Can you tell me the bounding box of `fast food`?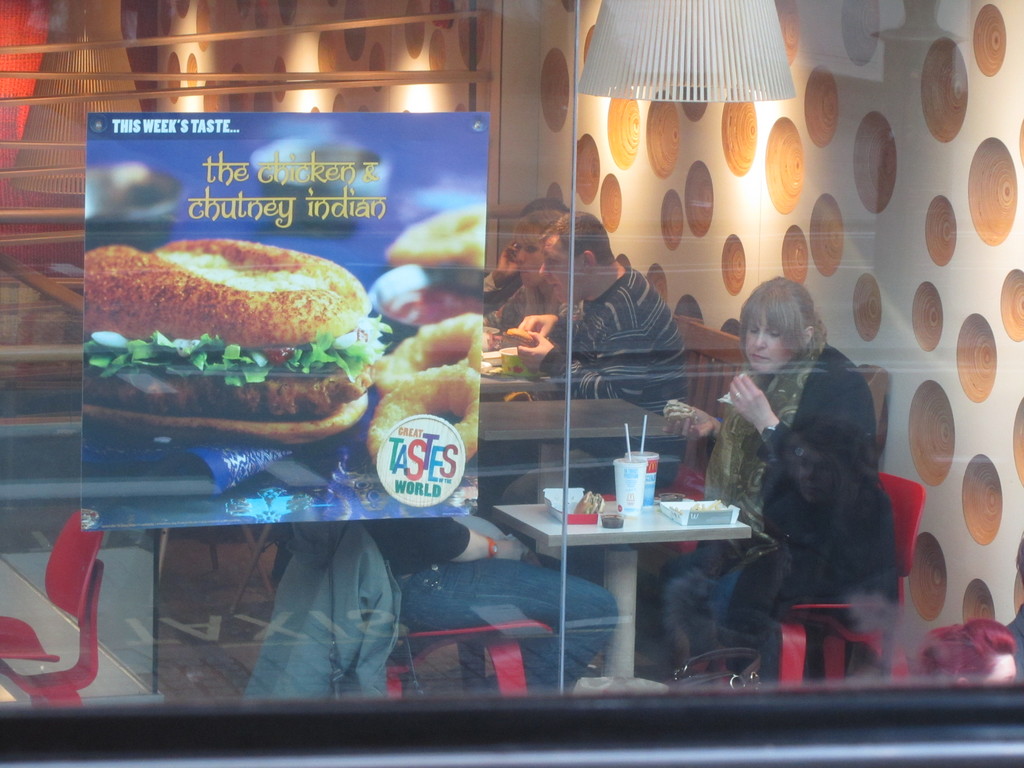
387:202:490:268.
